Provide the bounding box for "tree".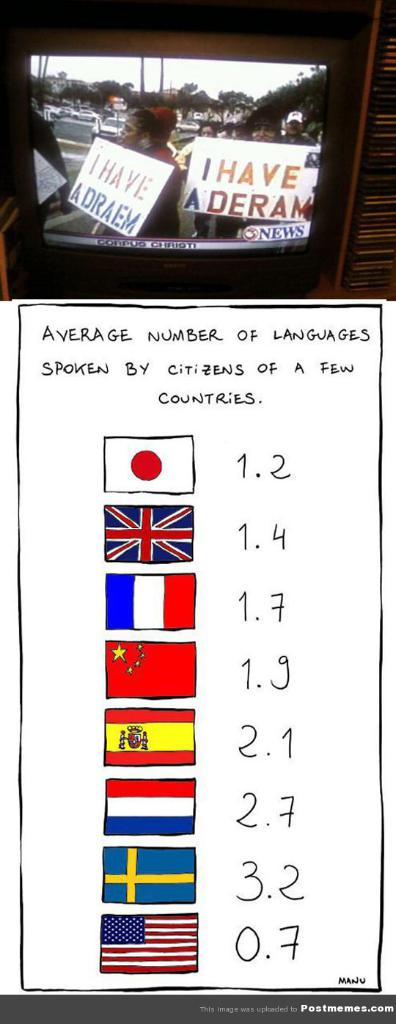
(x1=93, y1=80, x2=144, y2=115).
